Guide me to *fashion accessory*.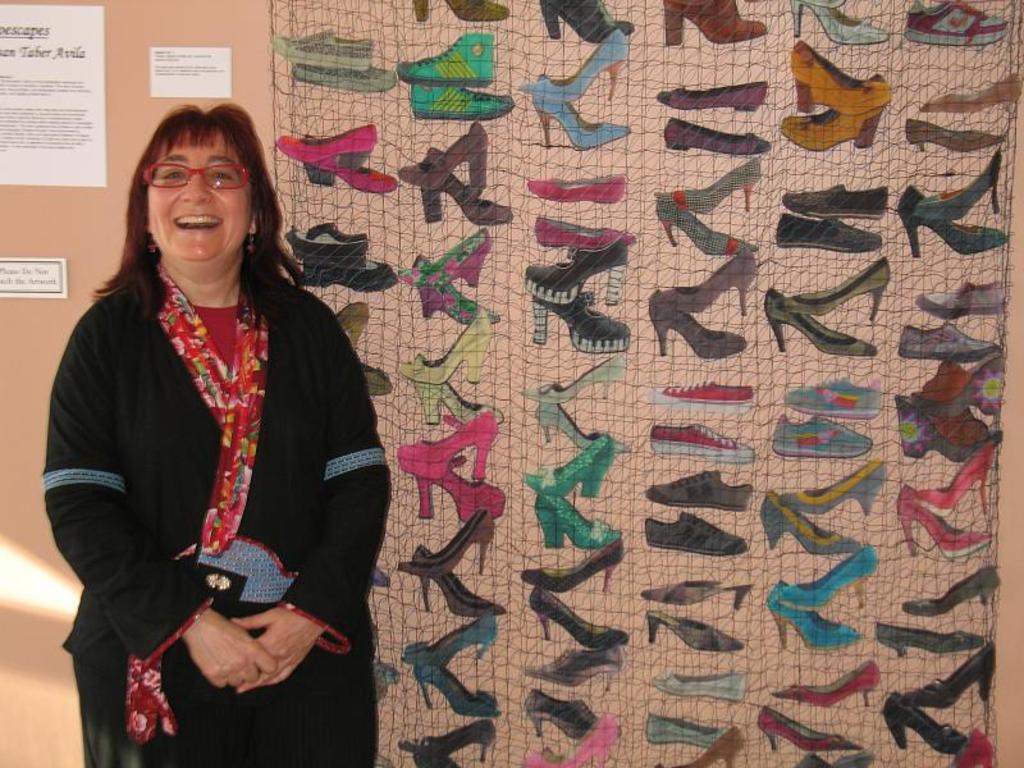
Guidance: 526 233 630 305.
